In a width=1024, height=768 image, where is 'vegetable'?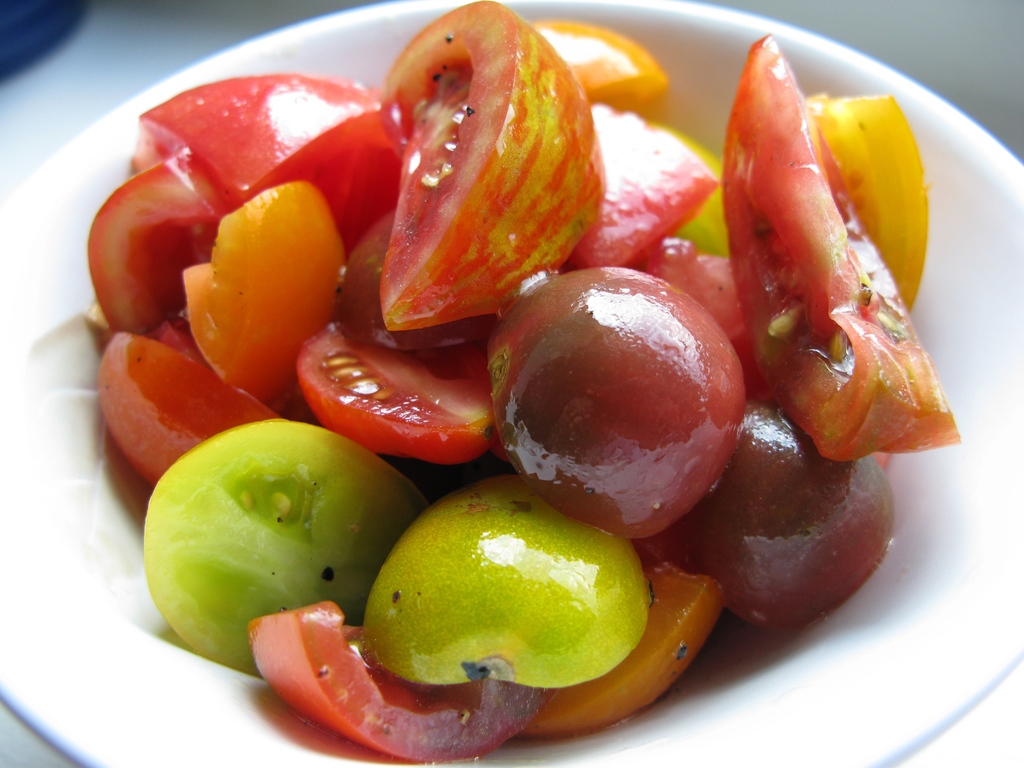
<box>360,492,646,714</box>.
